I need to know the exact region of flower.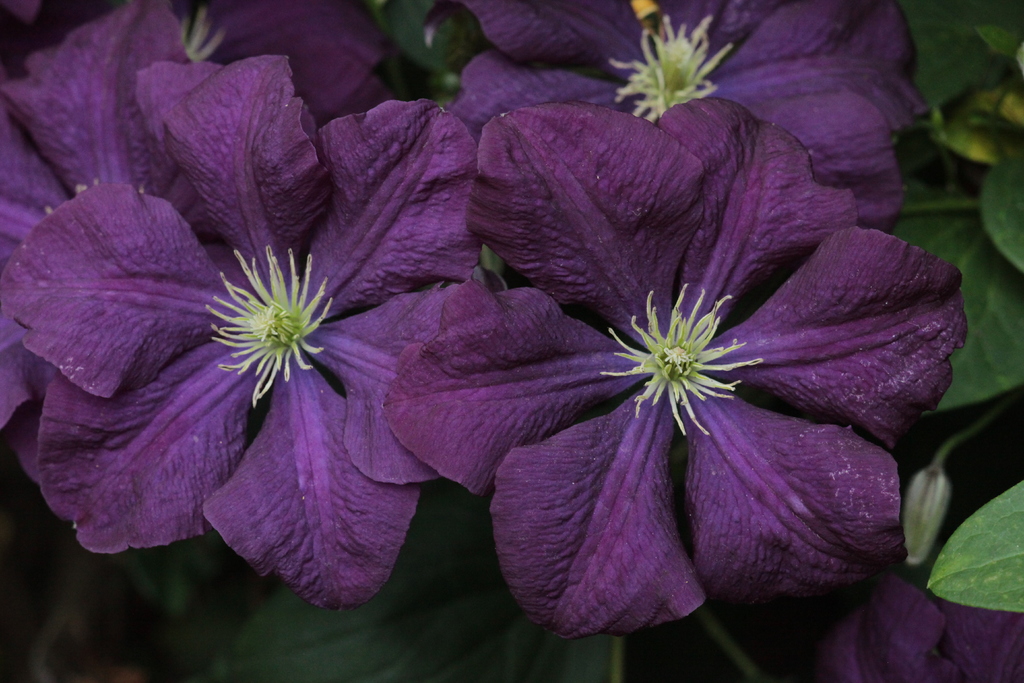
Region: box=[380, 75, 924, 626].
